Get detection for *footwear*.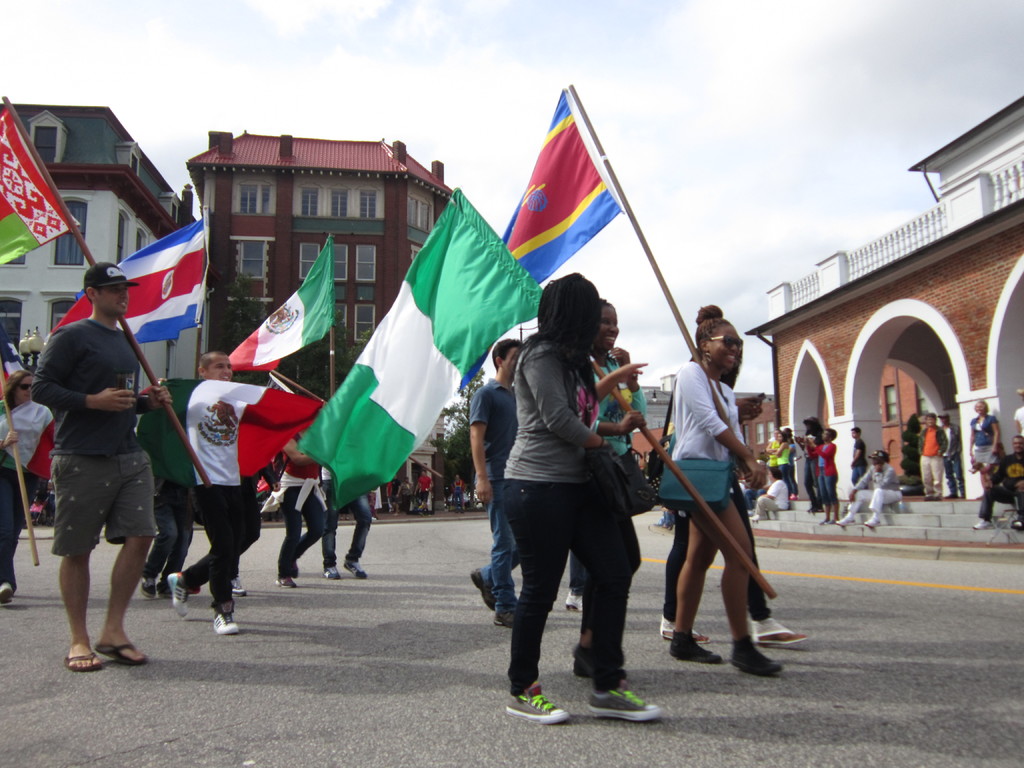
Detection: {"left": 0, "top": 579, "right": 13, "bottom": 606}.
